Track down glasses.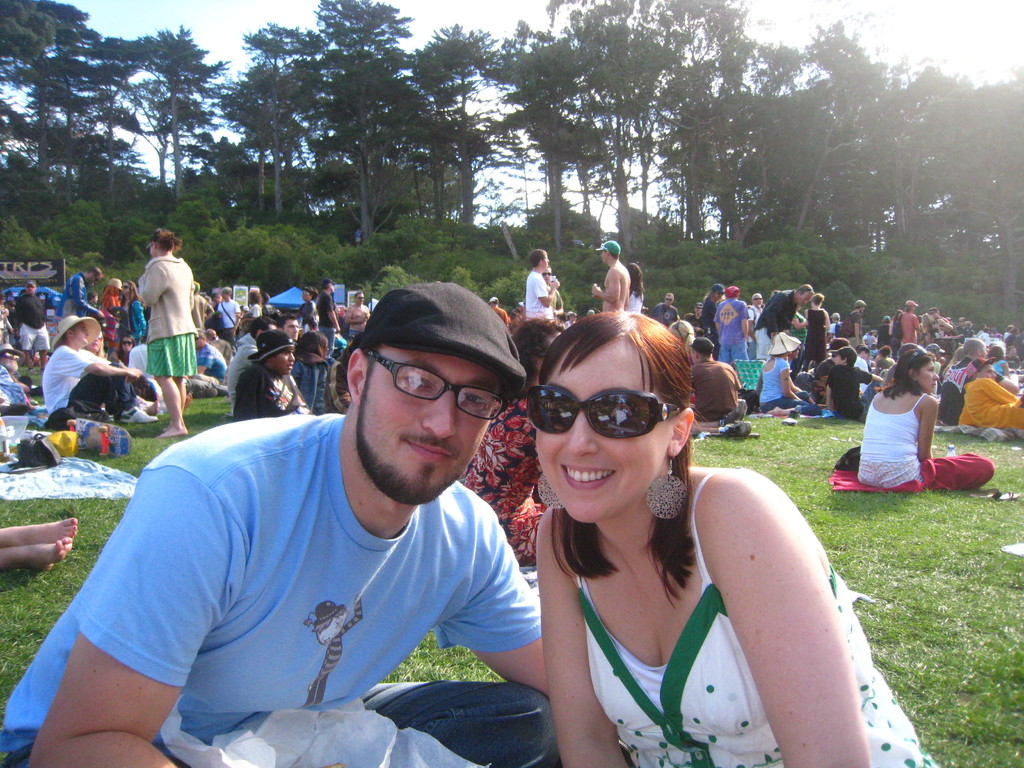
Tracked to Rect(1, 351, 22, 362).
